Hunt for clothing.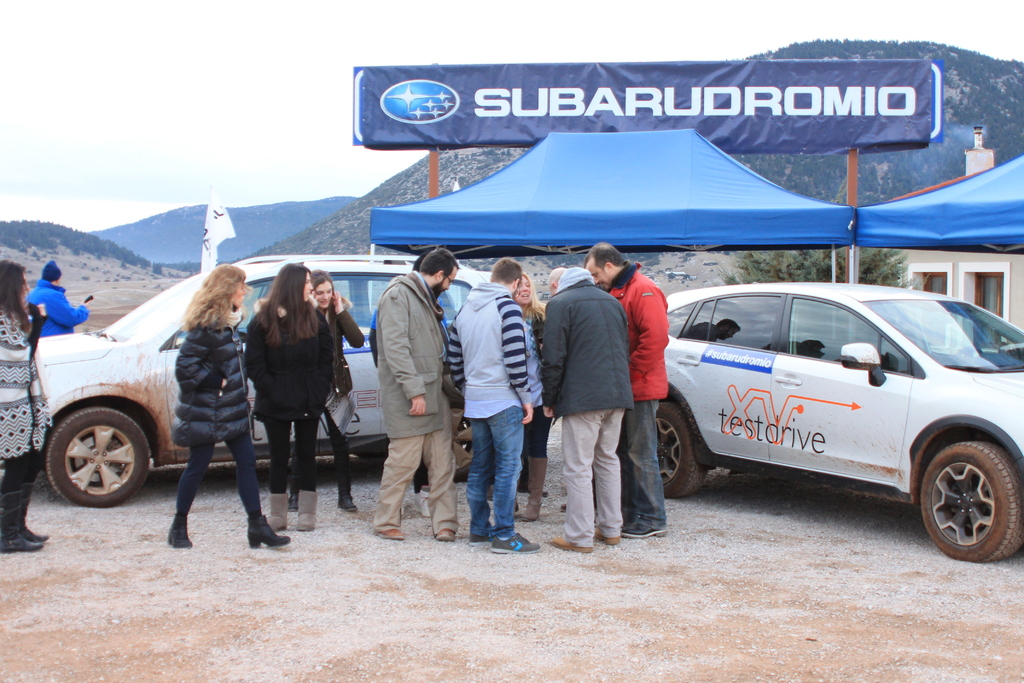
Hunted down at left=25, top=274, right=94, bottom=334.
